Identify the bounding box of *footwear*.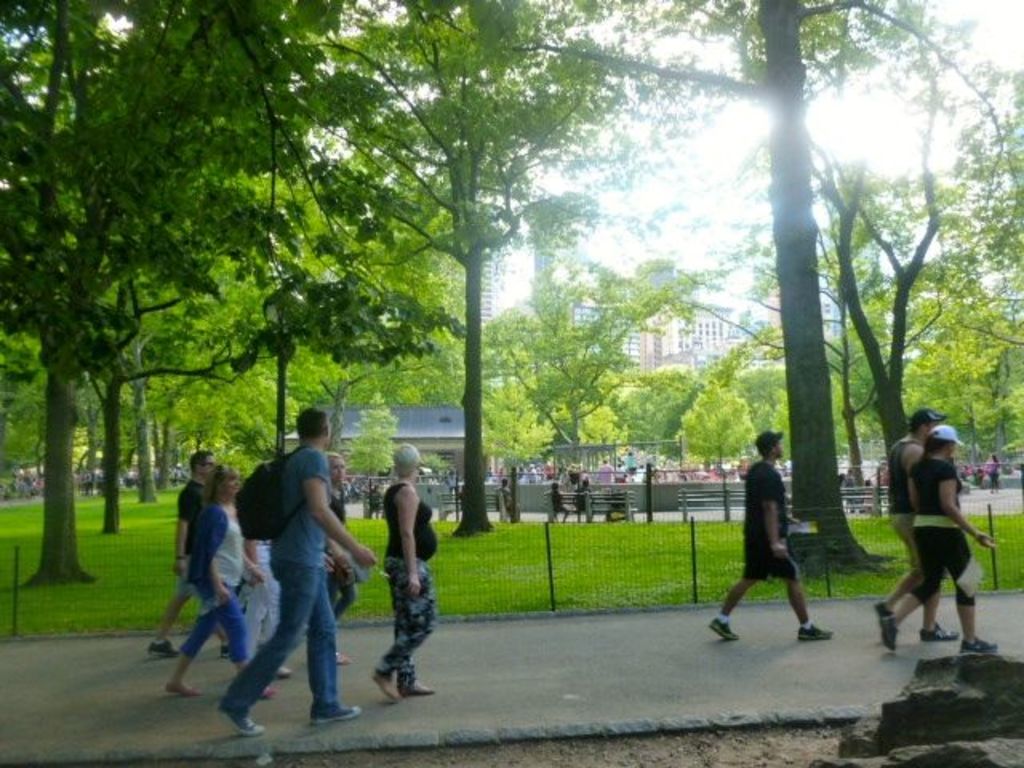
bbox=(922, 622, 962, 638).
